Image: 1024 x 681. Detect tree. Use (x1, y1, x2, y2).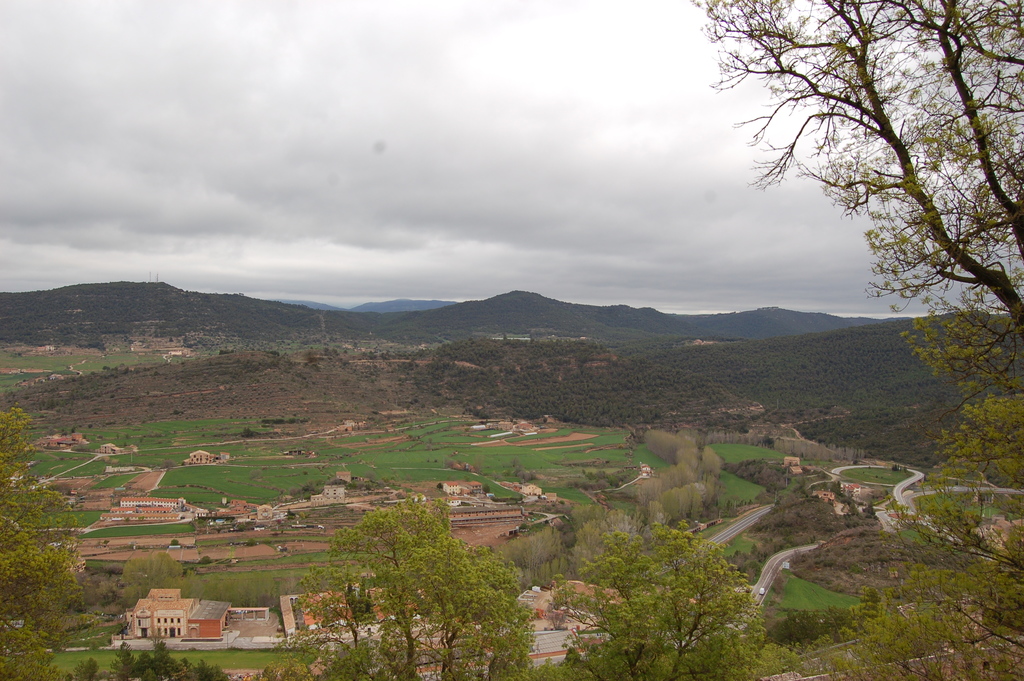
(287, 505, 546, 680).
